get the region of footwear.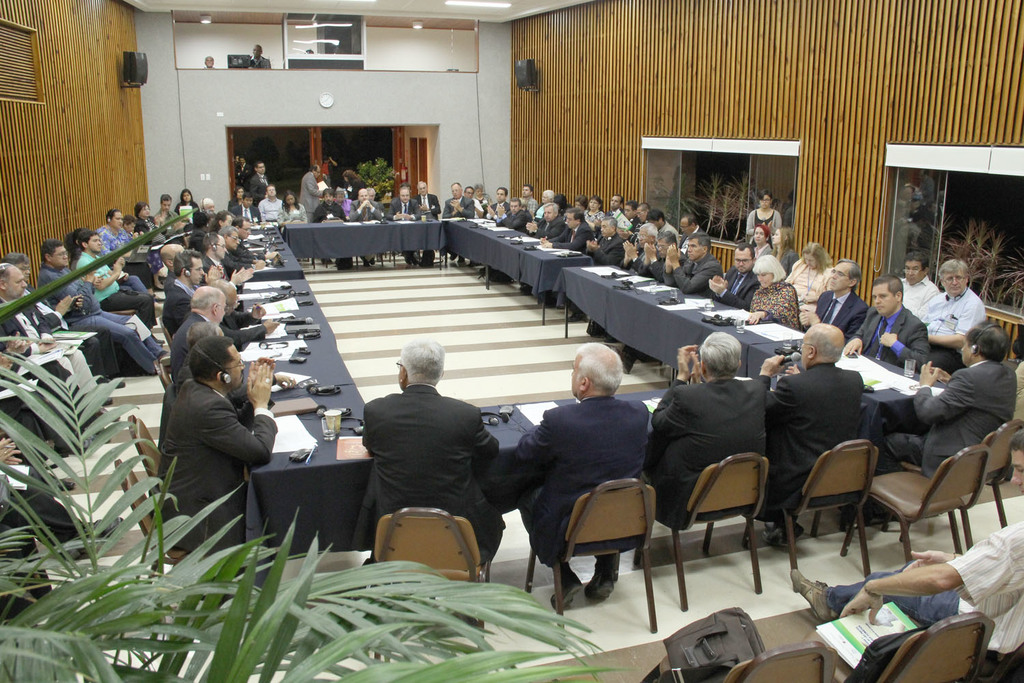
left=794, top=572, right=832, bottom=619.
